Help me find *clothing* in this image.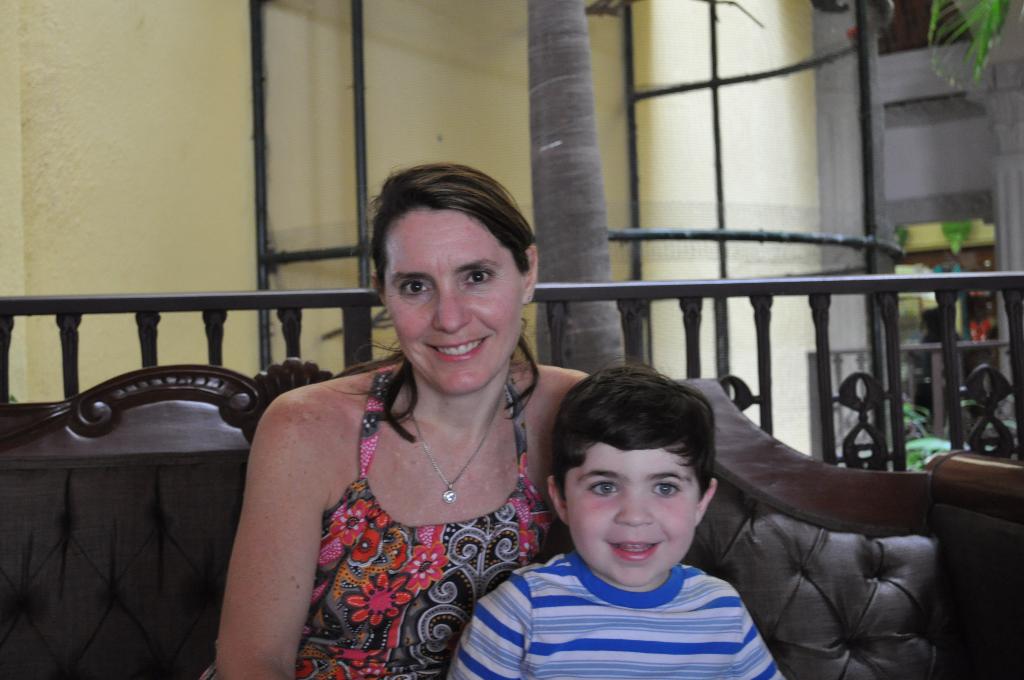
Found it: bbox=[202, 362, 564, 679].
